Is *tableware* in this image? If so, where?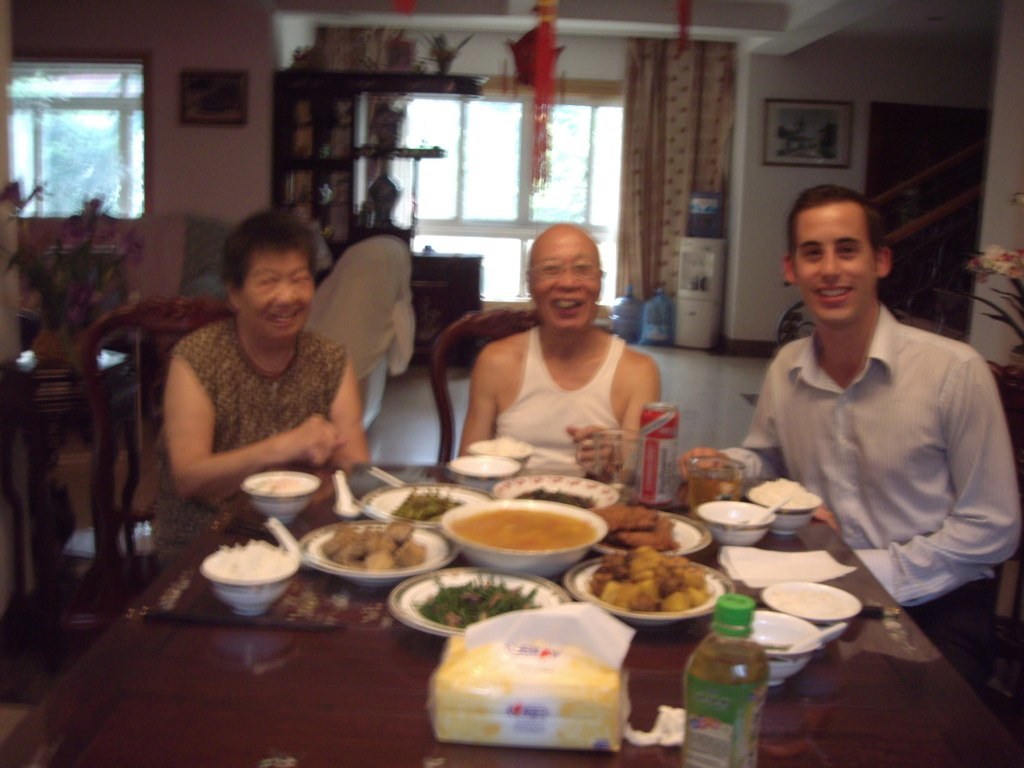
Yes, at select_region(747, 610, 825, 687).
